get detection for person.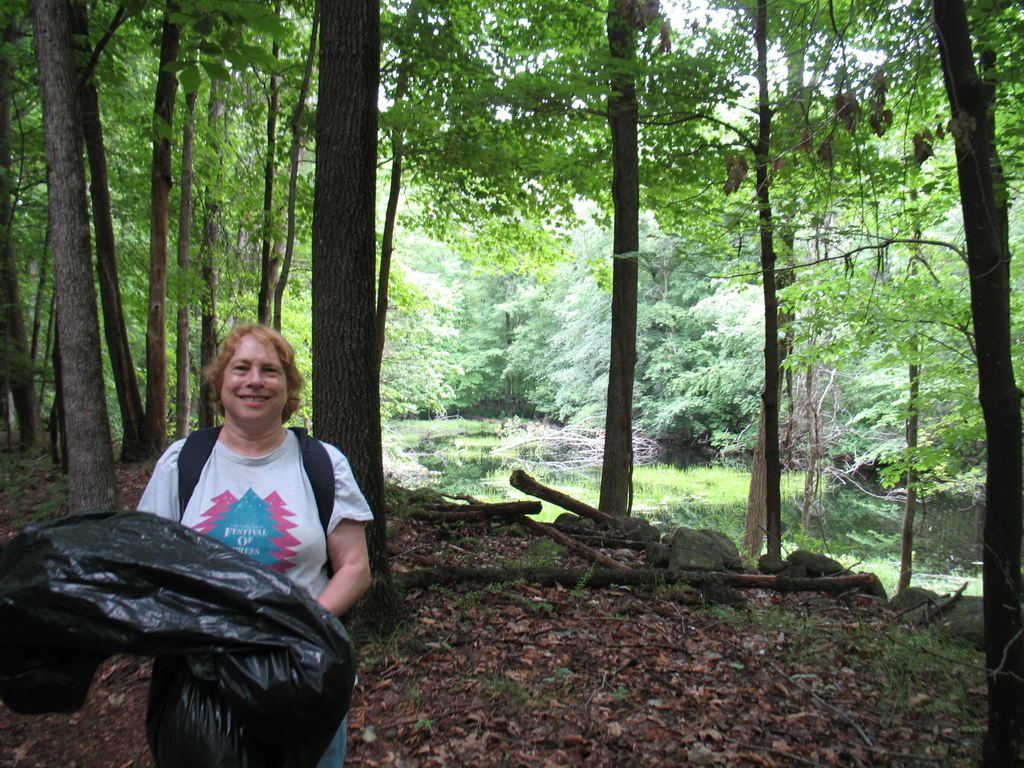
Detection: left=78, top=312, right=369, bottom=706.
